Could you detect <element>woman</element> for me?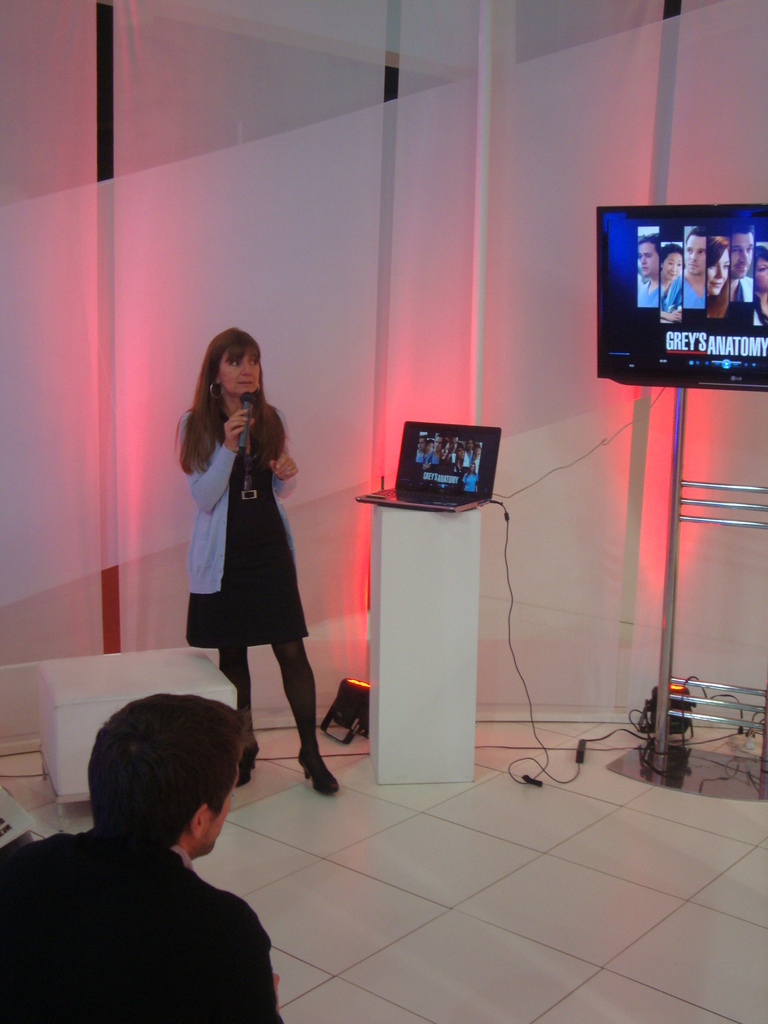
Detection result: (710, 234, 725, 319).
